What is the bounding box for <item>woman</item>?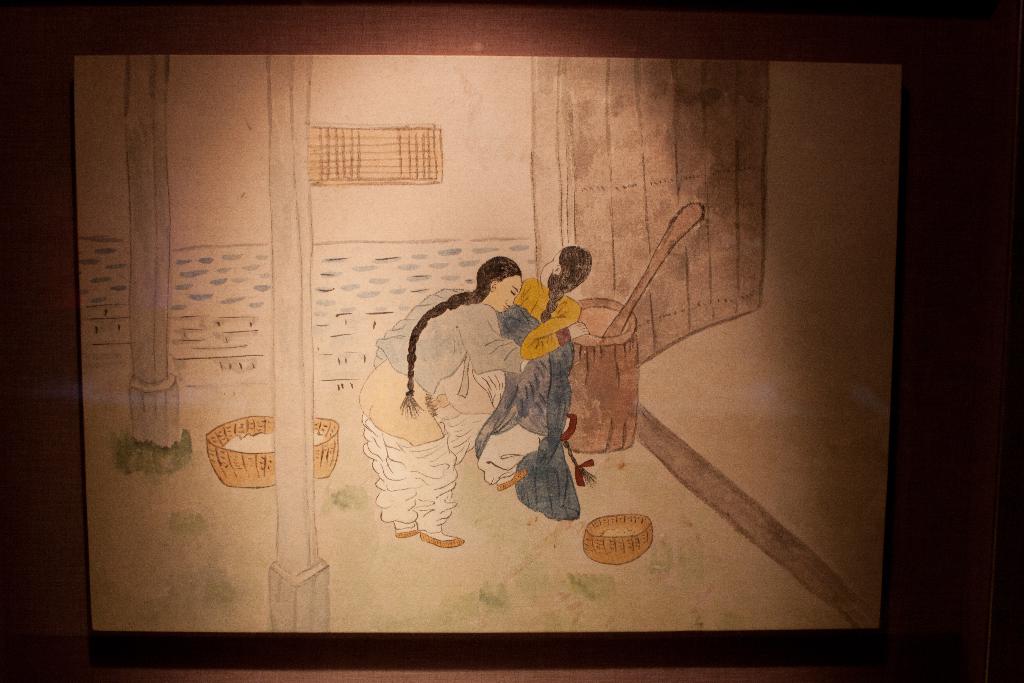
left=477, top=249, right=595, bottom=496.
